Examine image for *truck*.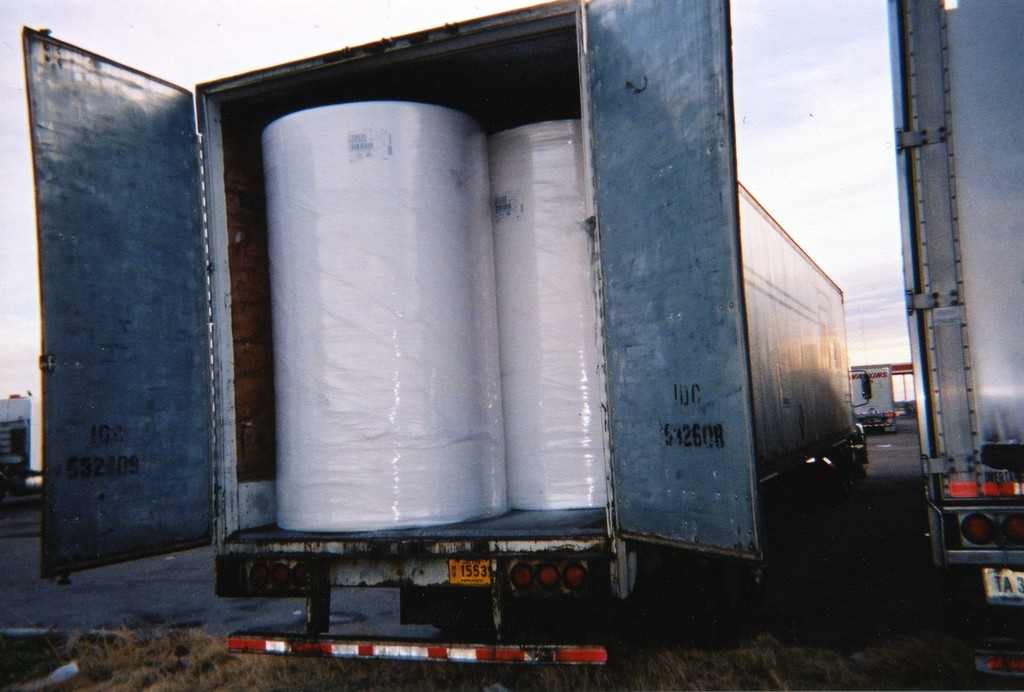
Examination result: <region>886, 1, 1022, 691</region>.
